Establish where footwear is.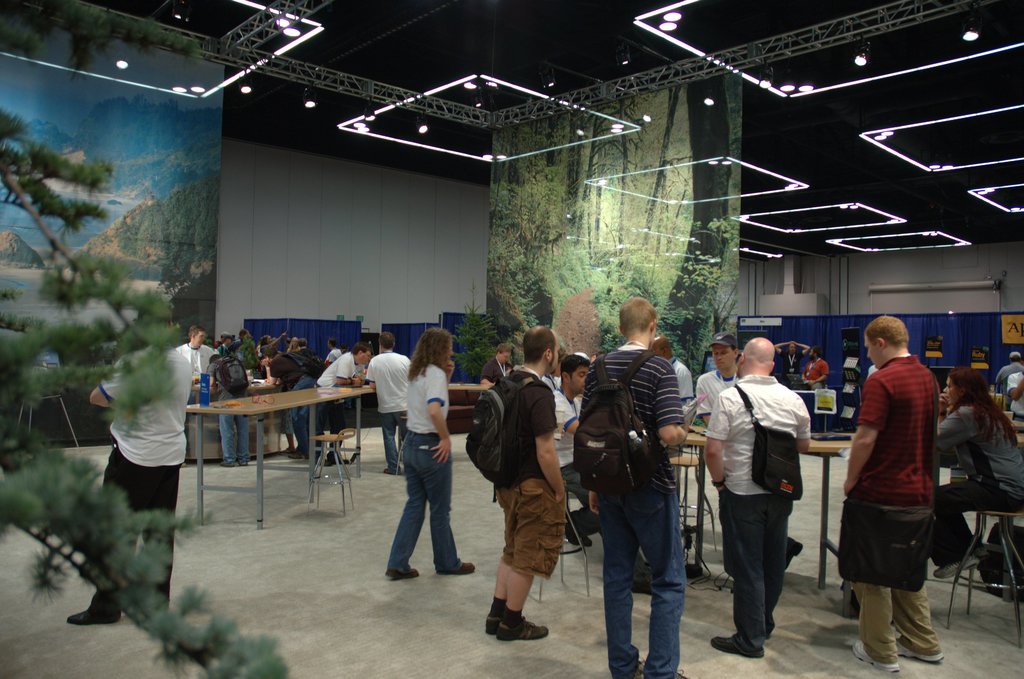
Established at x1=381 y1=468 x2=404 y2=476.
